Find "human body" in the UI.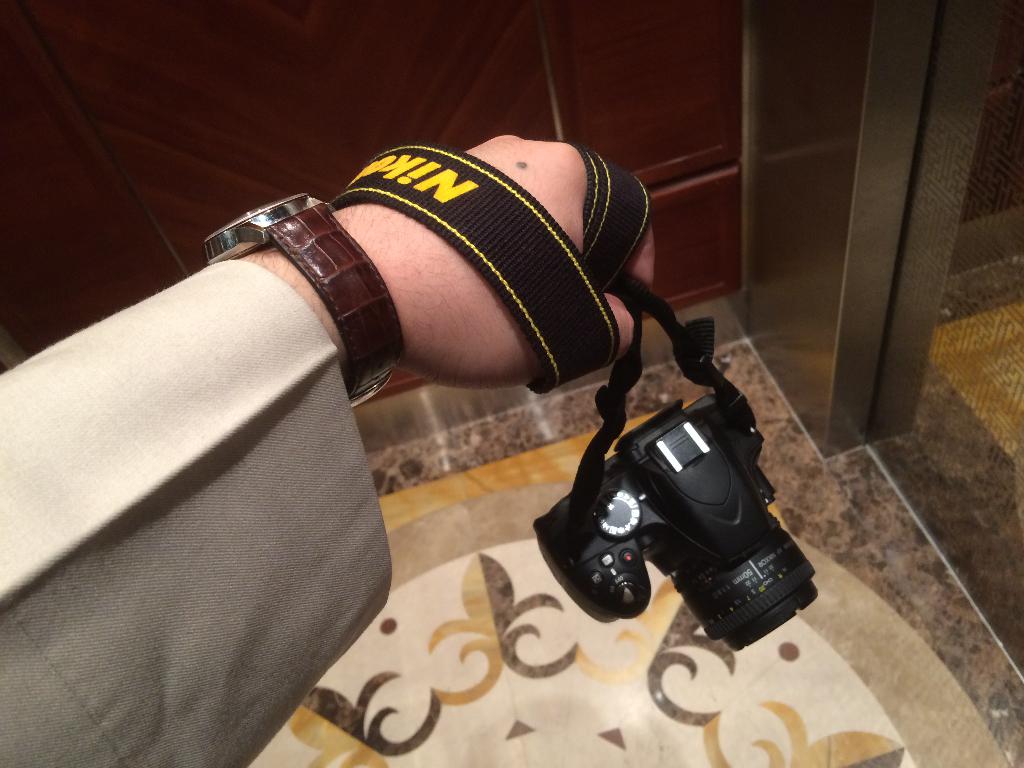
UI element at [0,134,656,767].
